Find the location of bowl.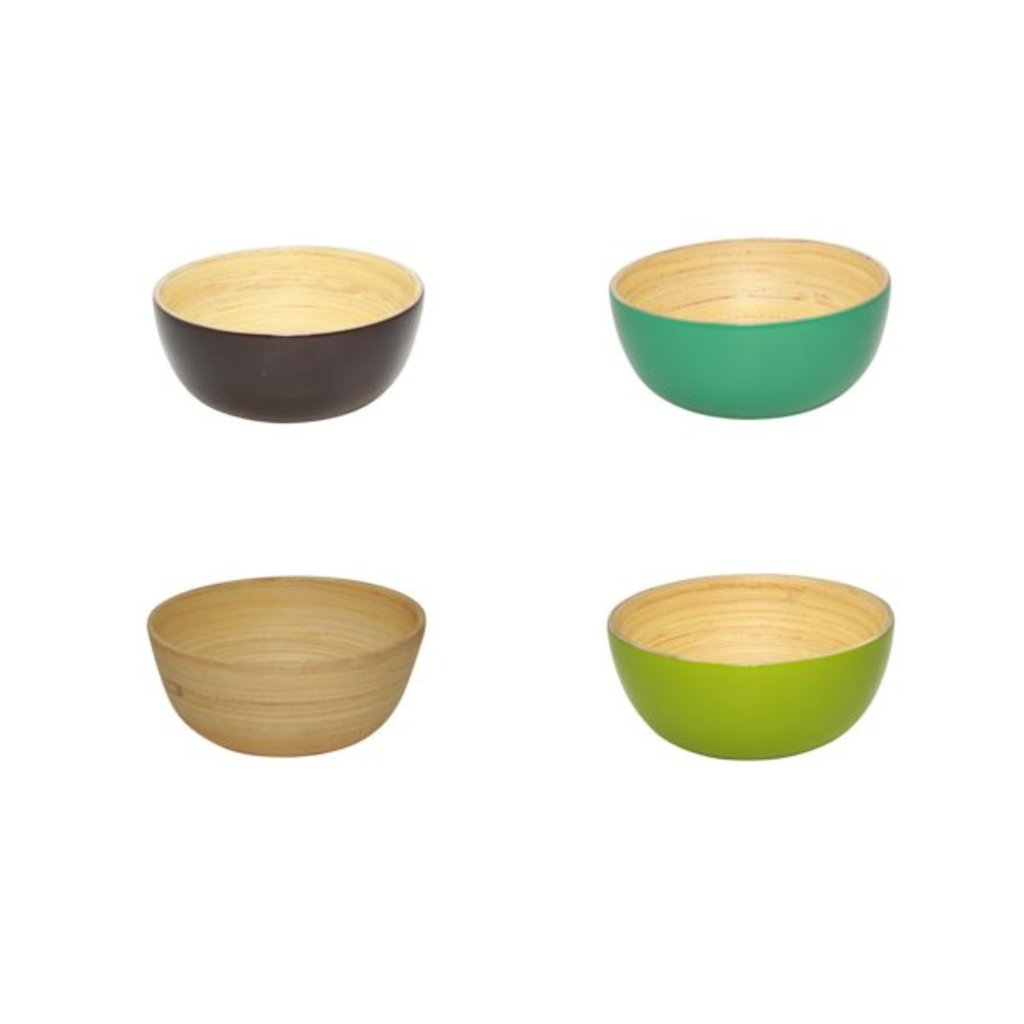
Location: x1=608, y1=234, x2=889, y2=422.
